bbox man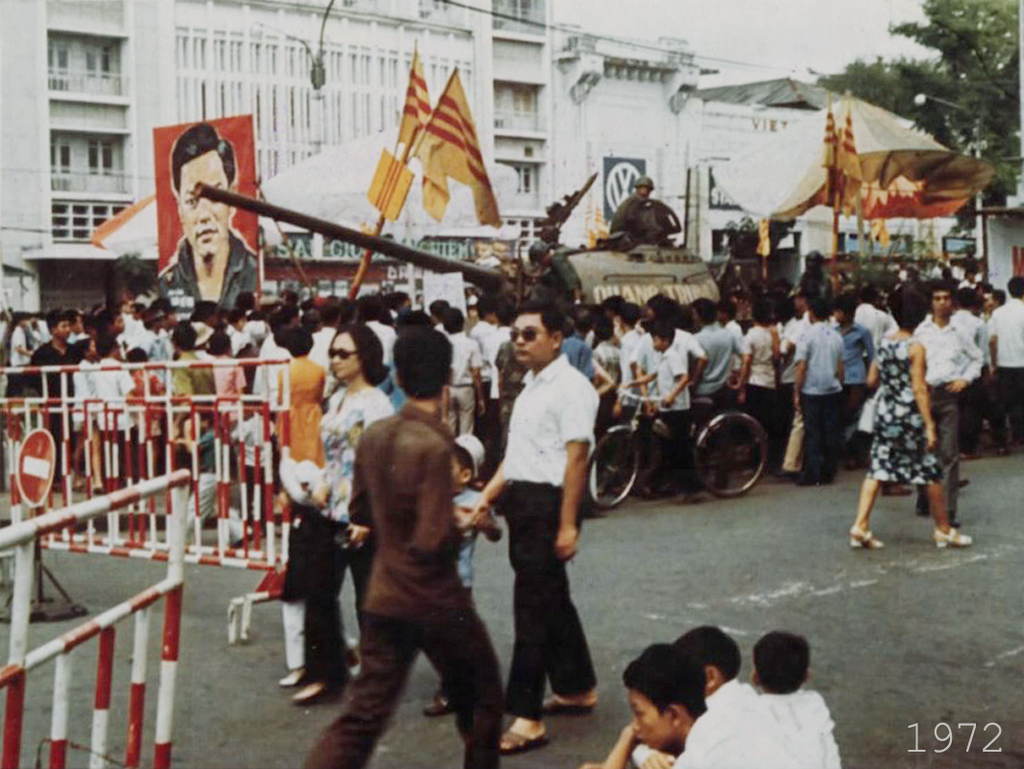
<region>310, 326, 506, 768</region>
